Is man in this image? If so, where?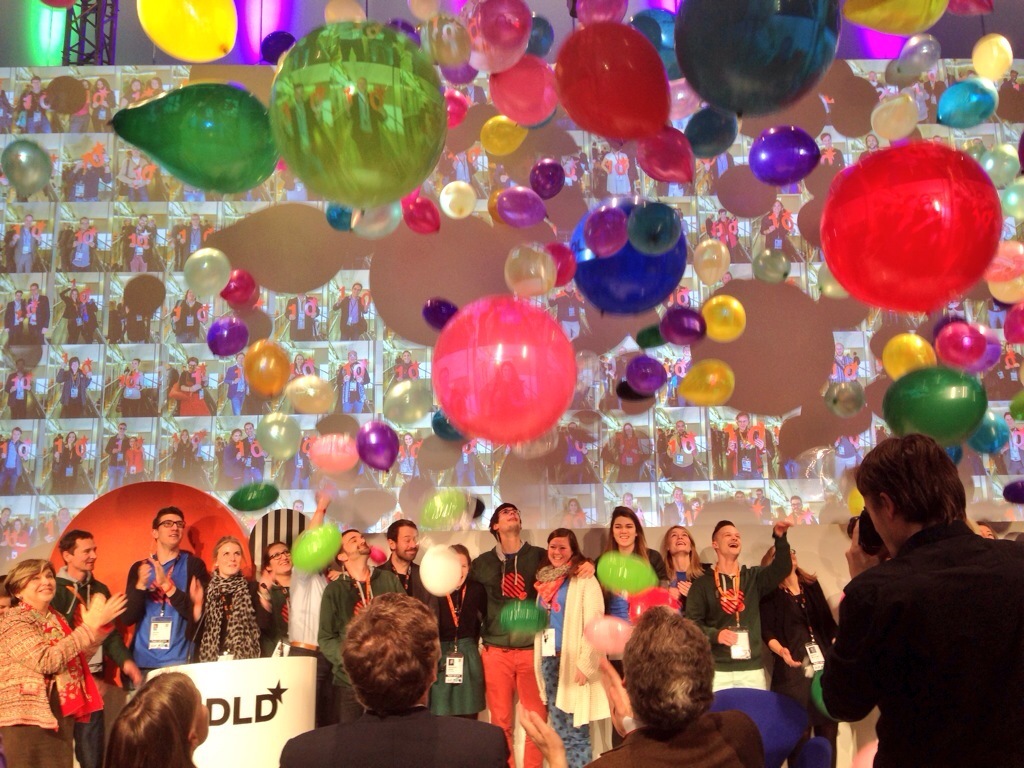
Yes, at <region>25, 281, 52, 345</region>.
